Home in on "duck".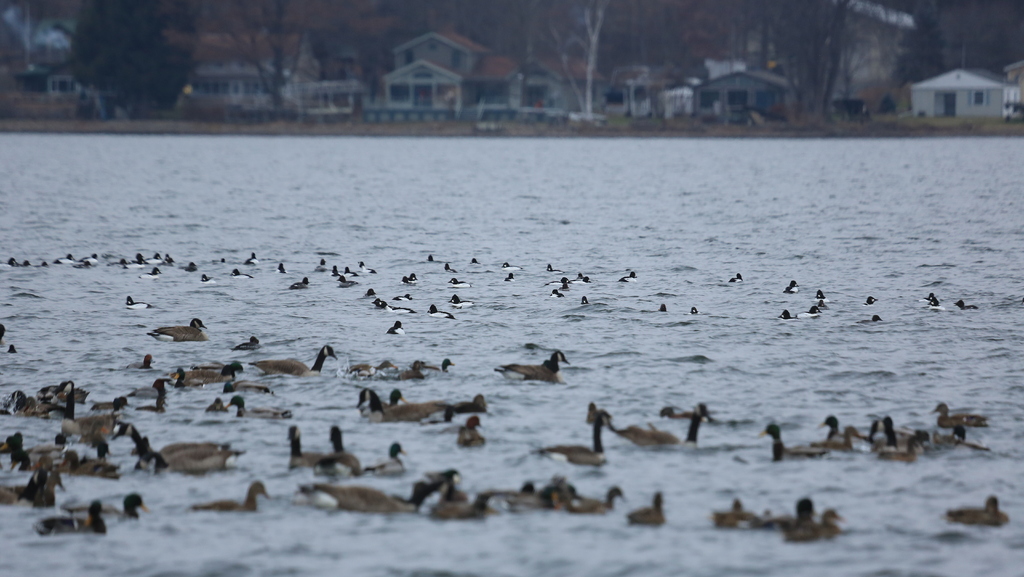
Homed in at box=[497, 342, 570, 394].
